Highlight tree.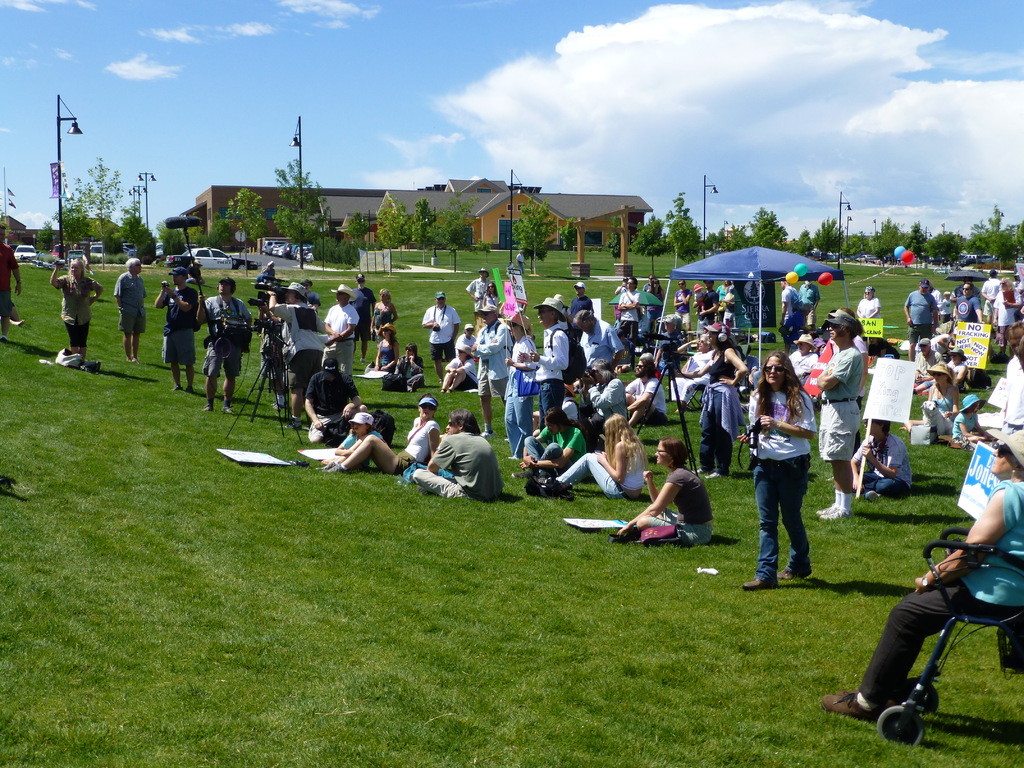
Highlighted region: 847:233:869:261.
